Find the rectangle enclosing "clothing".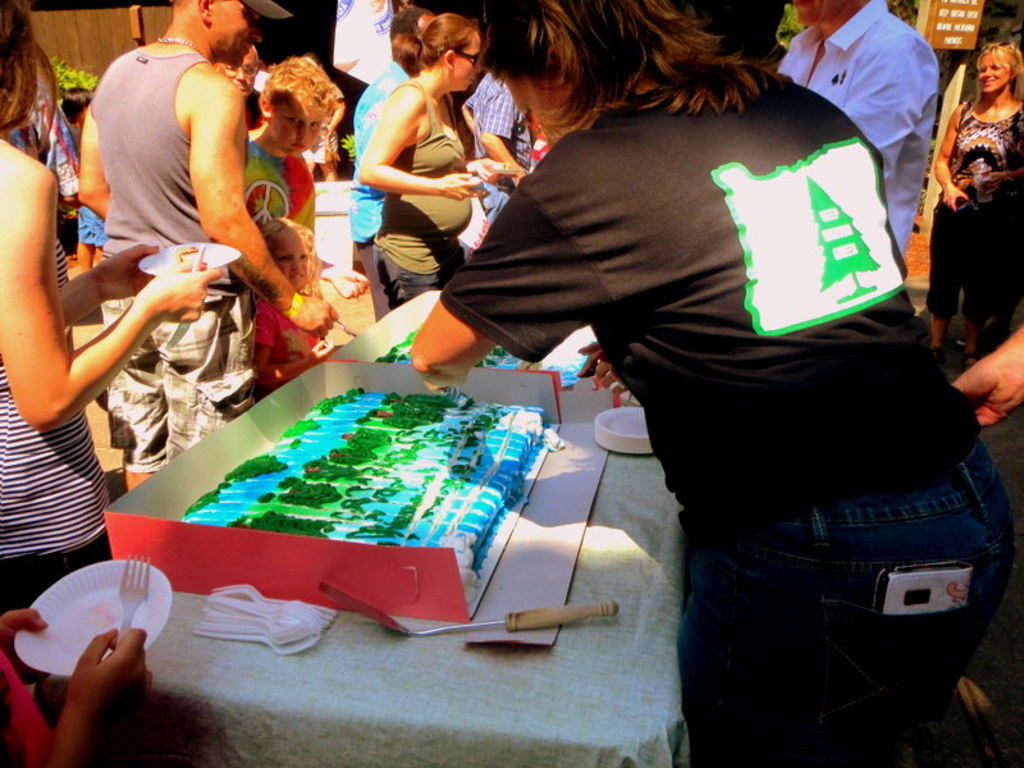
detection(352, 232, 396, 320).
